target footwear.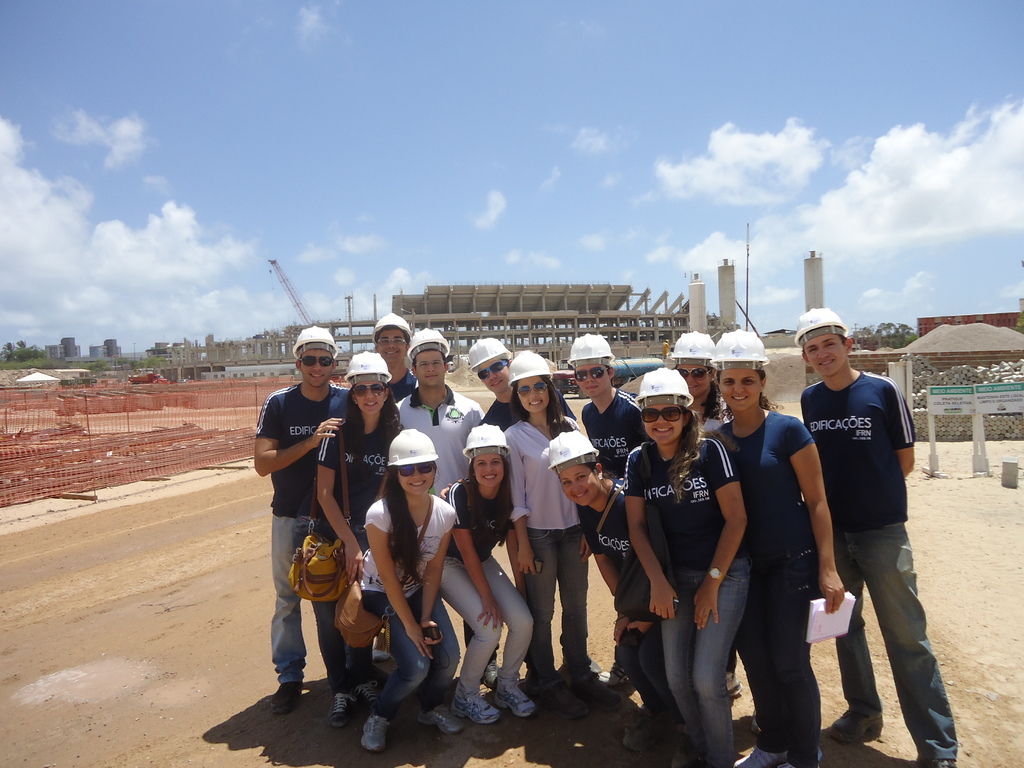
Target region: {"x1": 732, "y1": 749, "x2": 820, "y2": 767}.
